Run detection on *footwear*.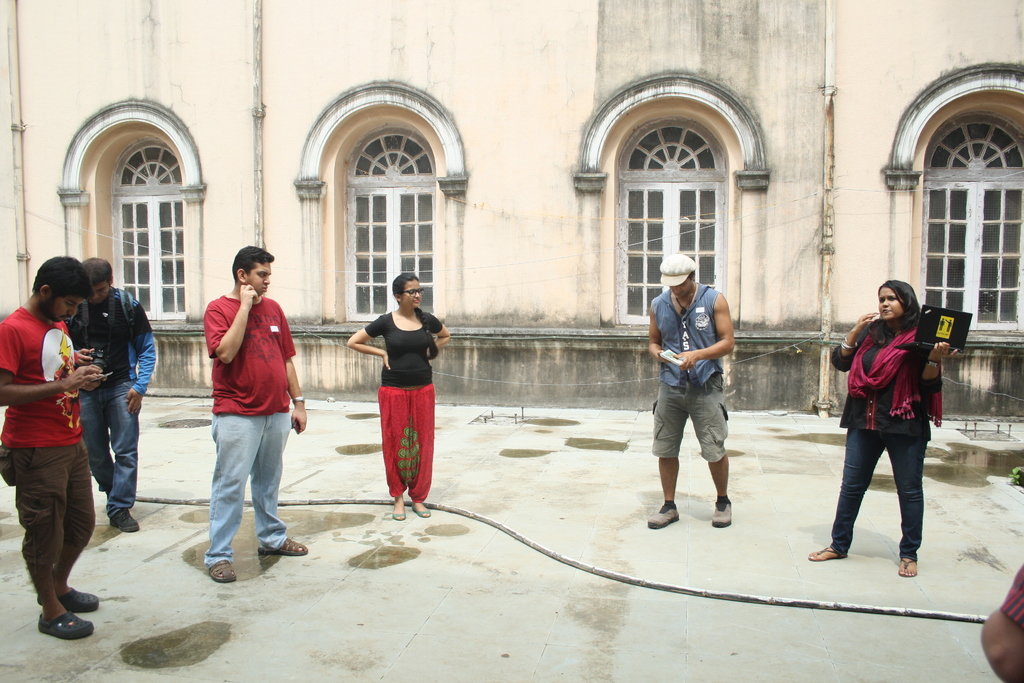
Result: rect(40, 609, 94, 636).
